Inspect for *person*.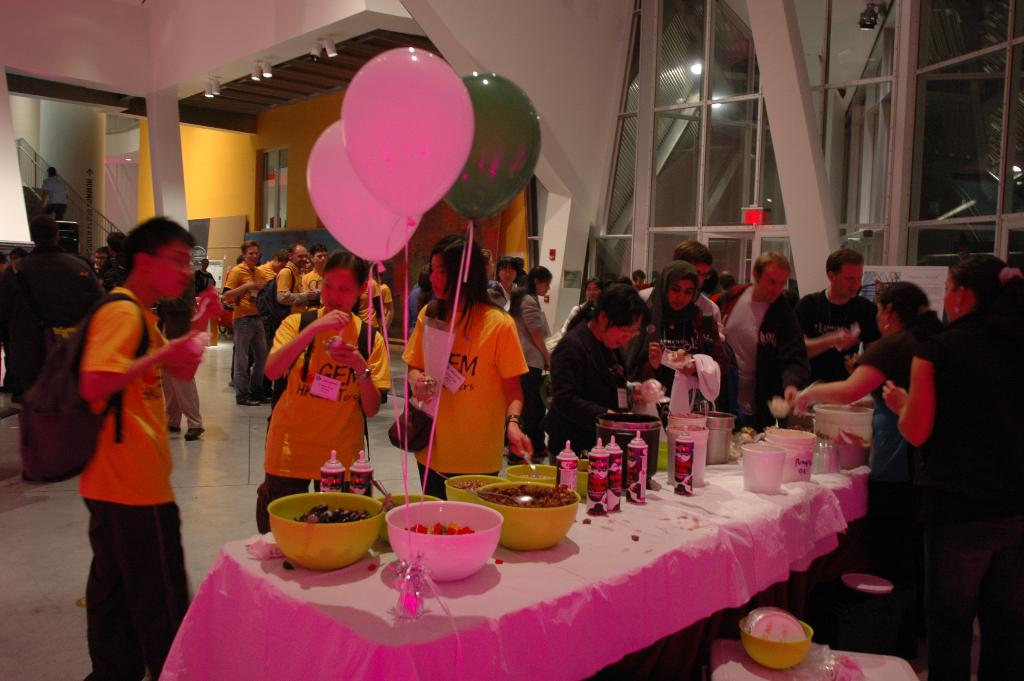
Inspection: x1=890, y1=241, x2=1023, y2=680.
